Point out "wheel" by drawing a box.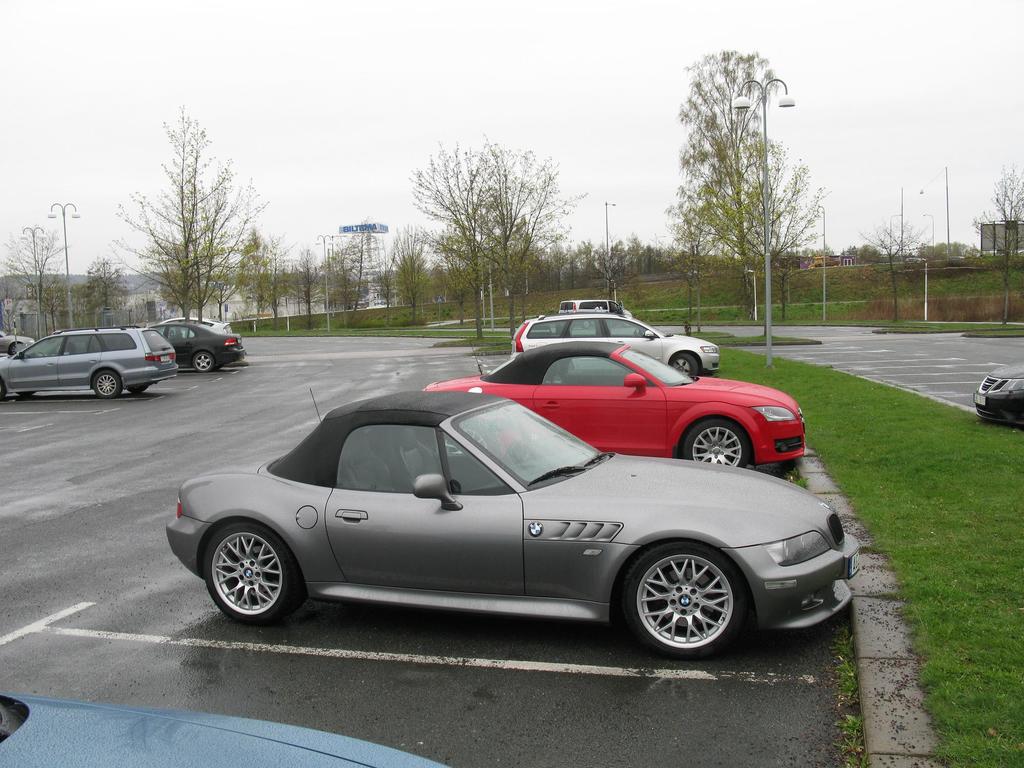
671,355,699,376.
